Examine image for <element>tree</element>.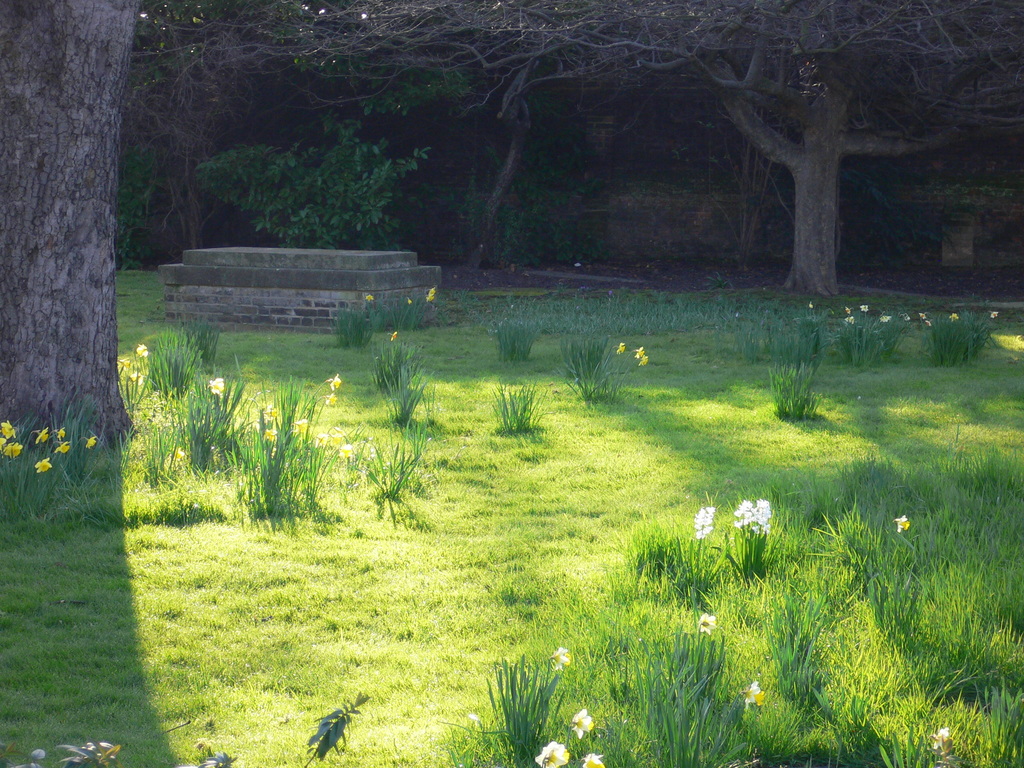
Examination result: bbox=[290, 0, 695, 269].
